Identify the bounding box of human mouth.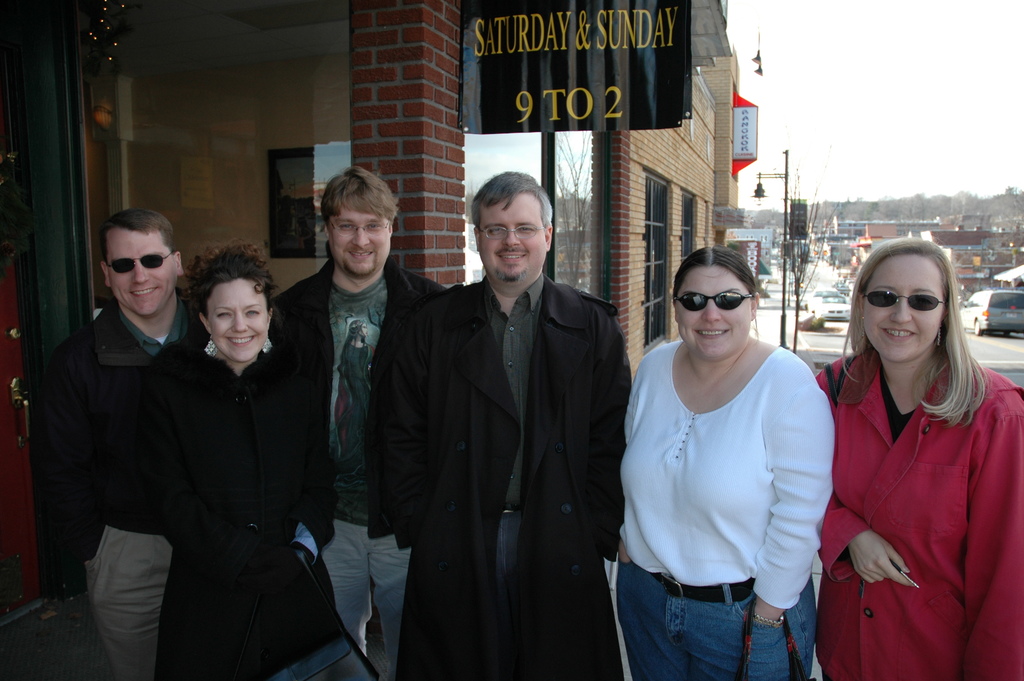
bbox(689, 325, 730, 345).
